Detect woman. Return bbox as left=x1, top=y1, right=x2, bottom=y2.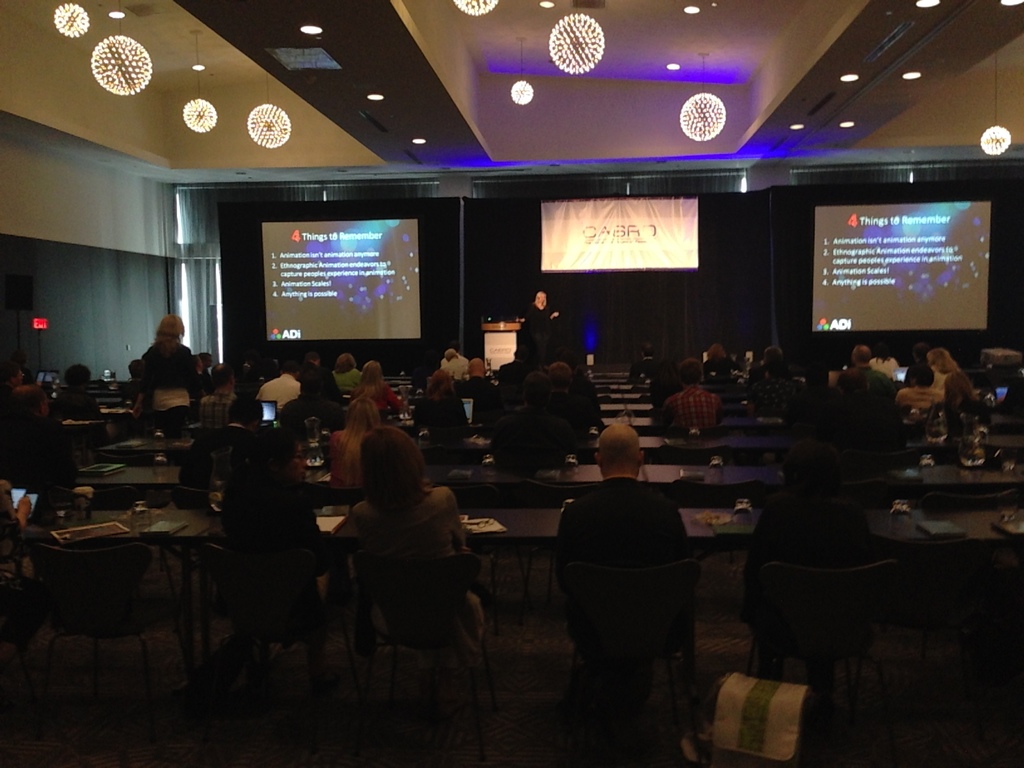
left=335, top=352, right=349, bottom=390.
